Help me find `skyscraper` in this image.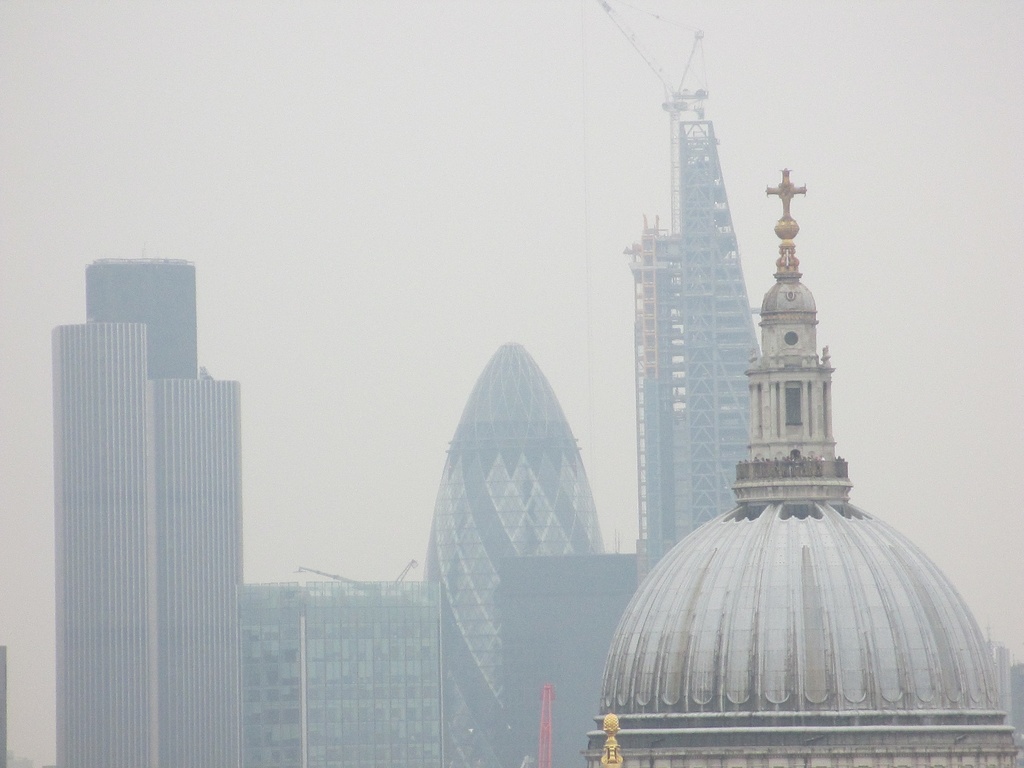
Found it: region(490, 545, 638, 767).
